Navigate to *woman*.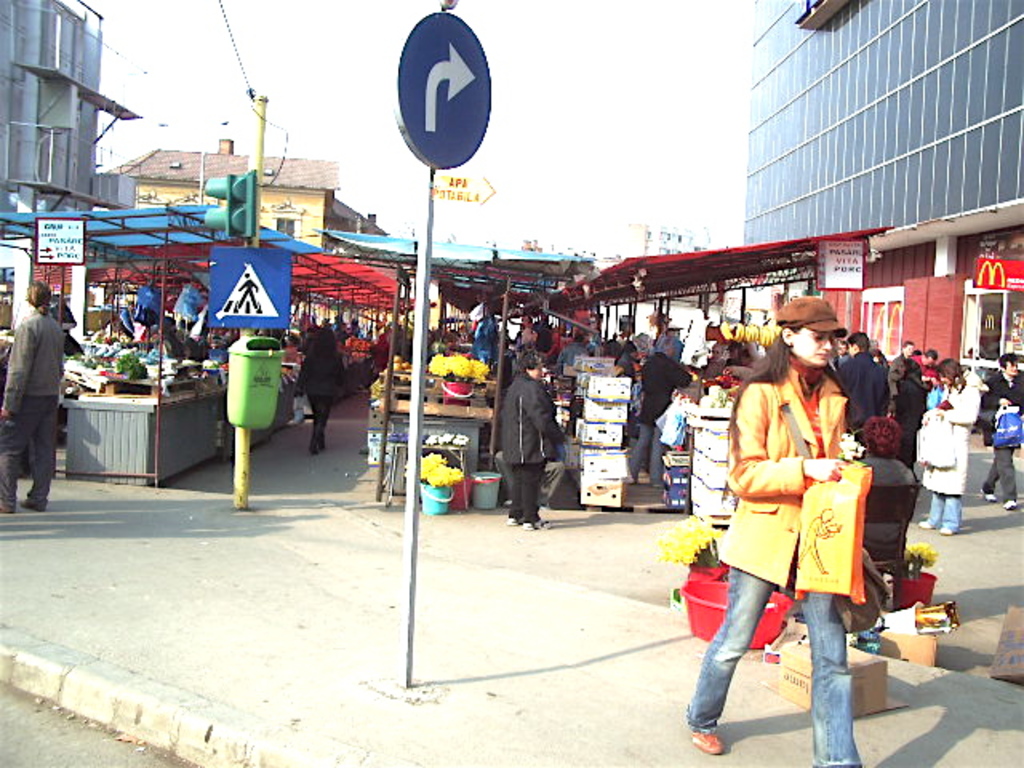
Navigation target: [502, 350, 558, 526].
